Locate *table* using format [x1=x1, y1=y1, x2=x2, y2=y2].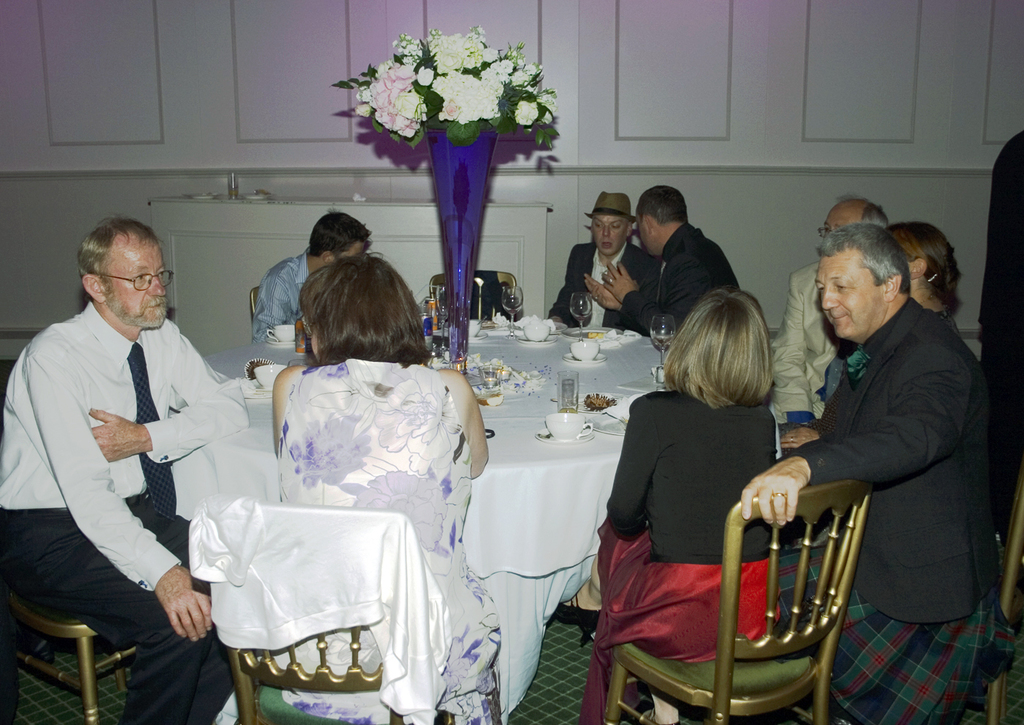
[x1=185, y1=316, x2=675, y2=724].
